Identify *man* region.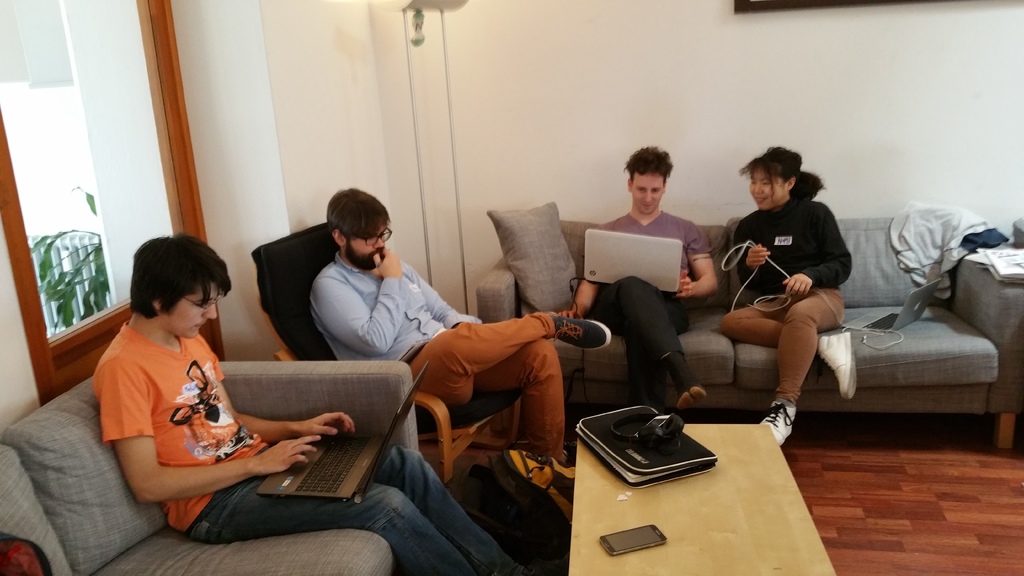
Region: select_region(550, 141, 717, 416).
